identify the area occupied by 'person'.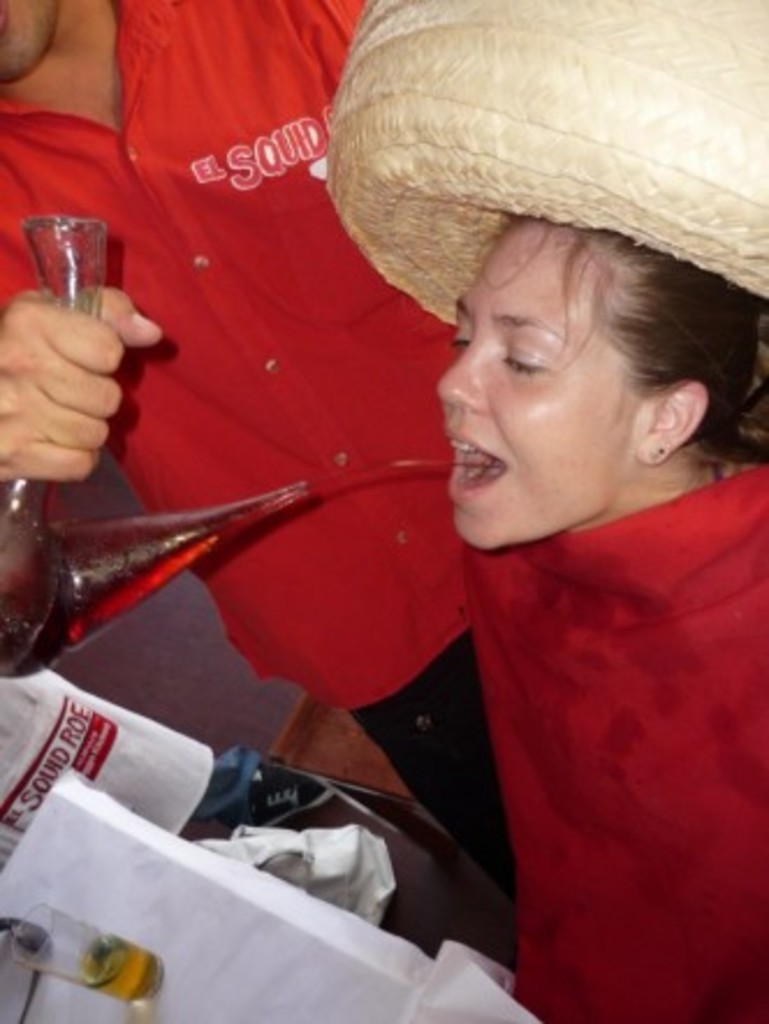
Area: 0:0:517:913.
